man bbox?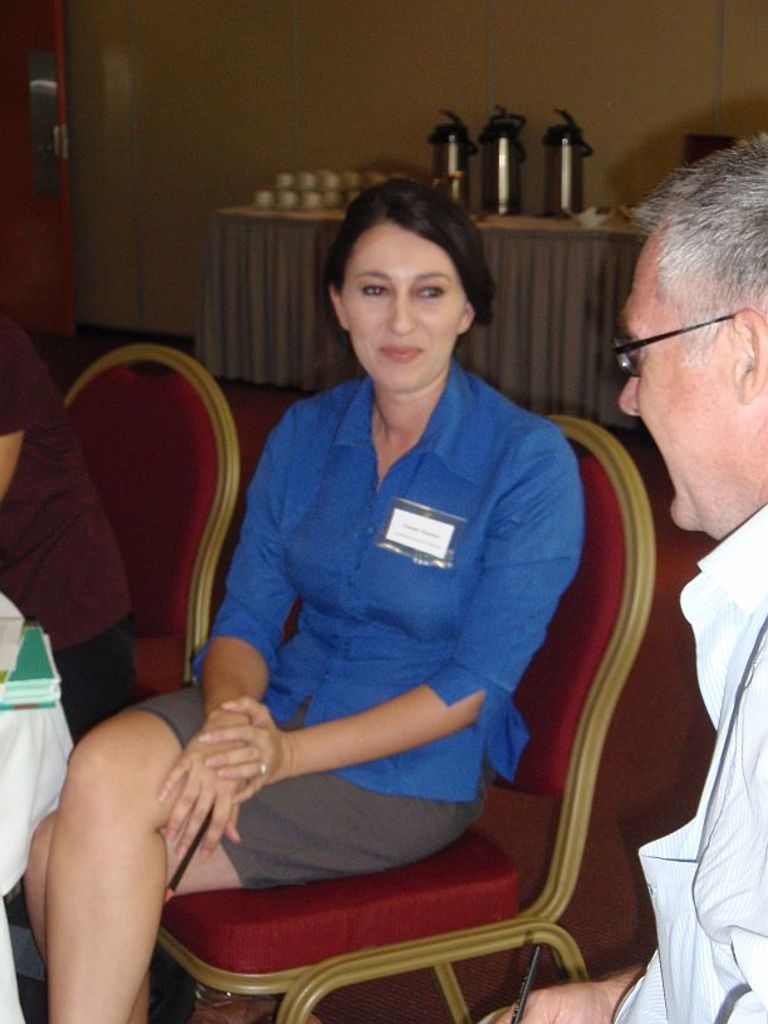
[left=481, top=124, right=767, bottom=1023]
